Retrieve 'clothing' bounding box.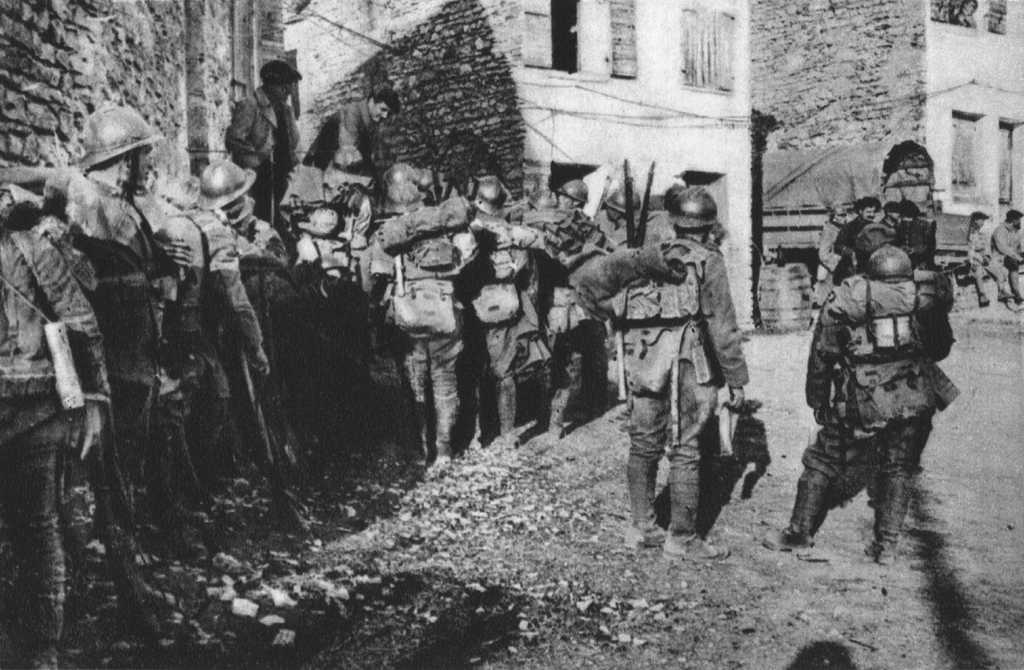
Bounding box: (806,261,941,543).
